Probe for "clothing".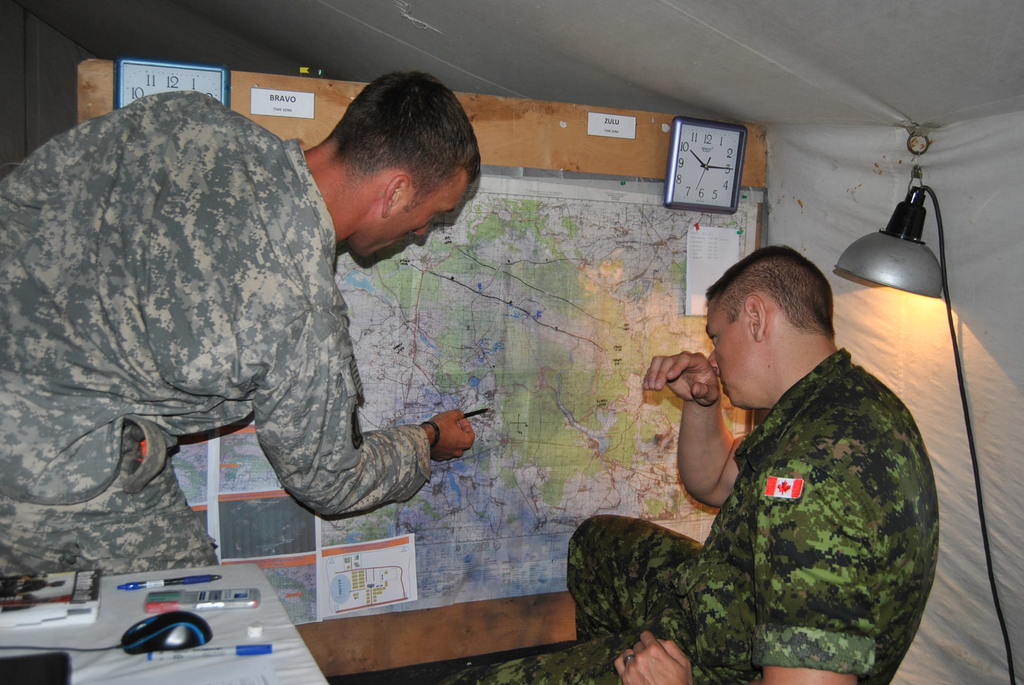
Probe result: <box>0,87,434,576</box>.
